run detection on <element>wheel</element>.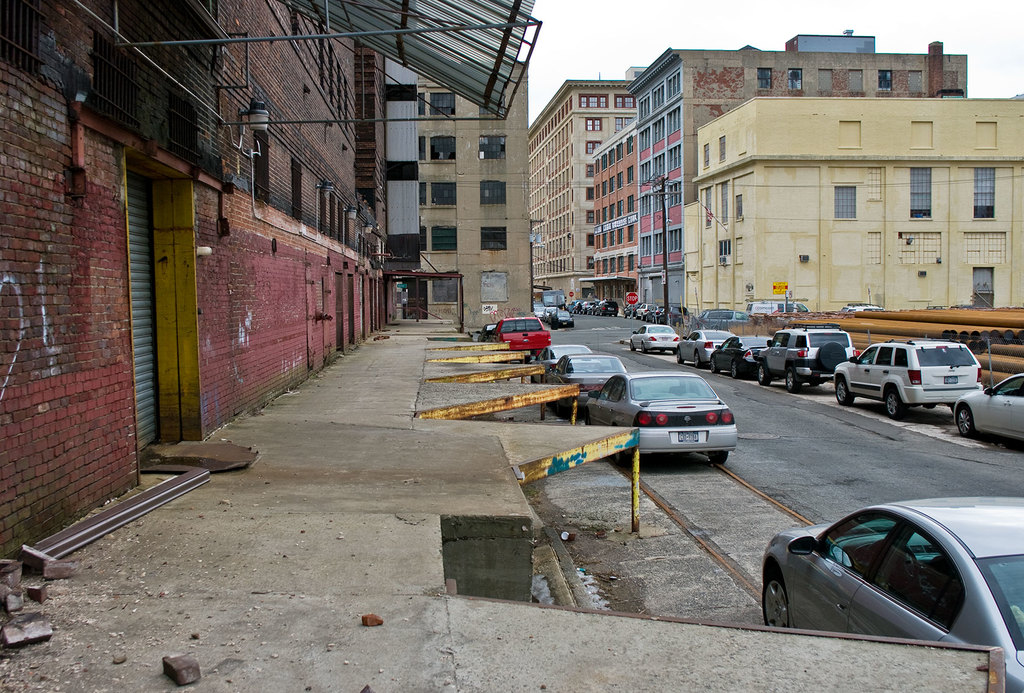
Result: 639/343/647/354.
